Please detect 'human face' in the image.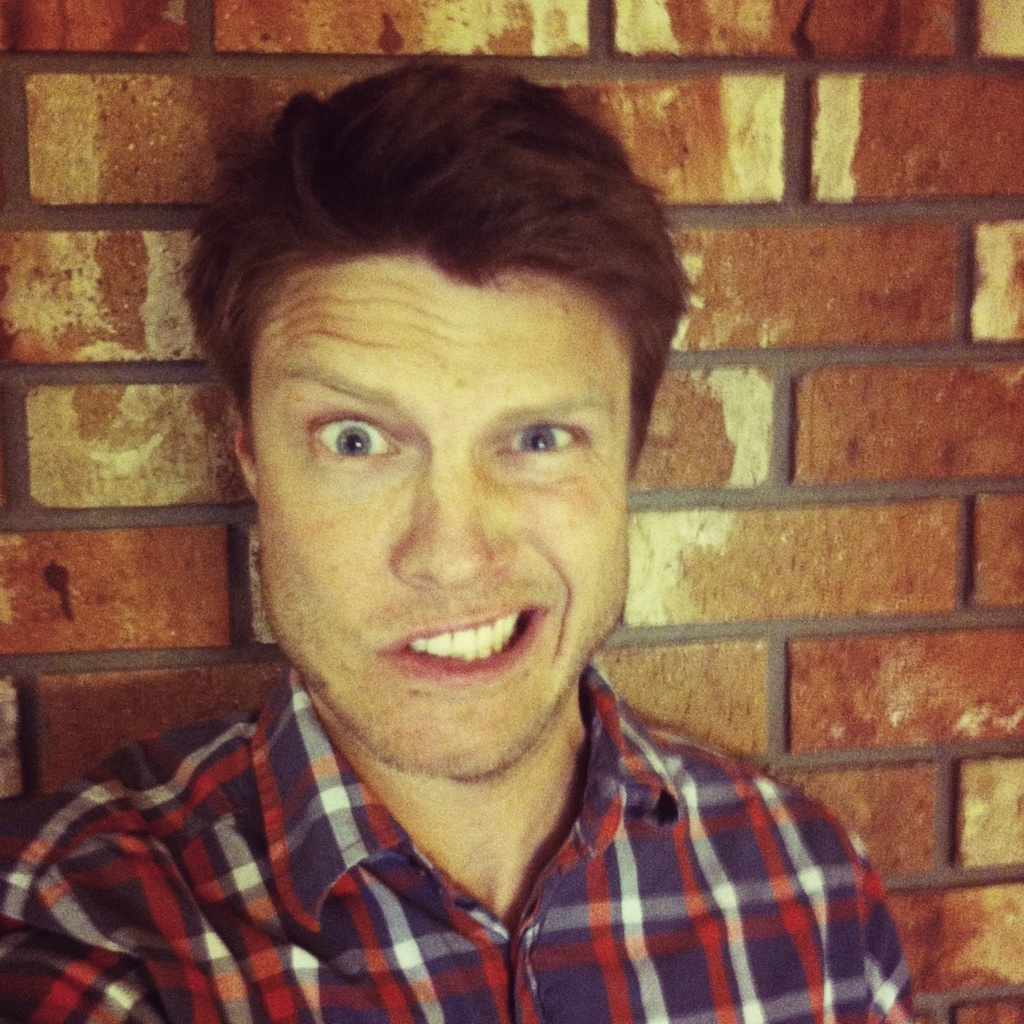
[x1=248, y1=245, x2=628, y2=781].
